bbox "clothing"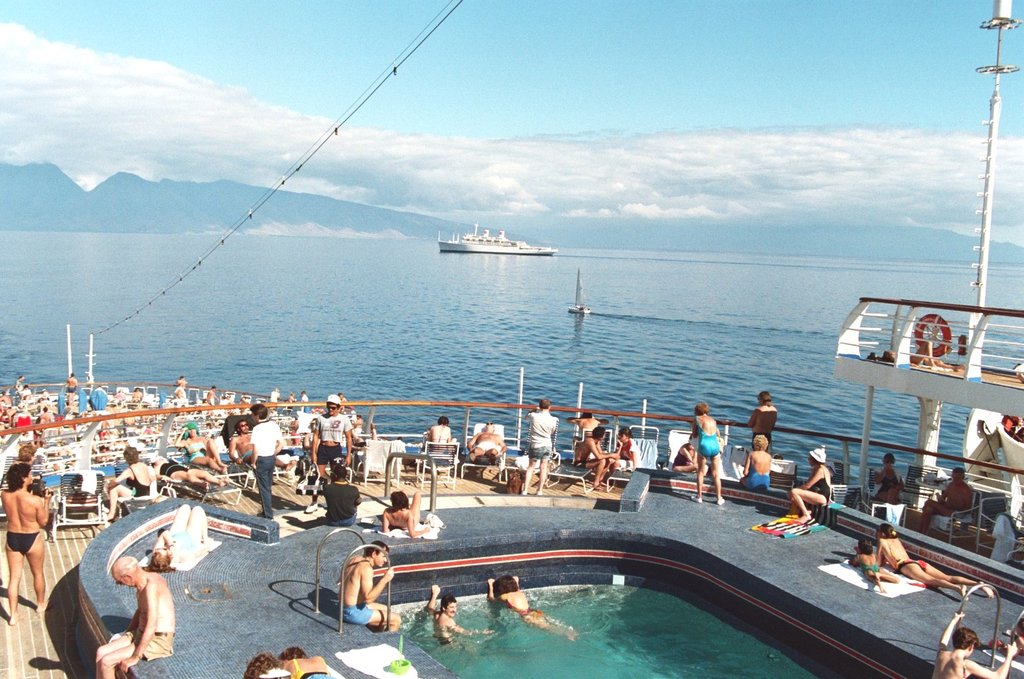
box(338, 598, 378, 630)
